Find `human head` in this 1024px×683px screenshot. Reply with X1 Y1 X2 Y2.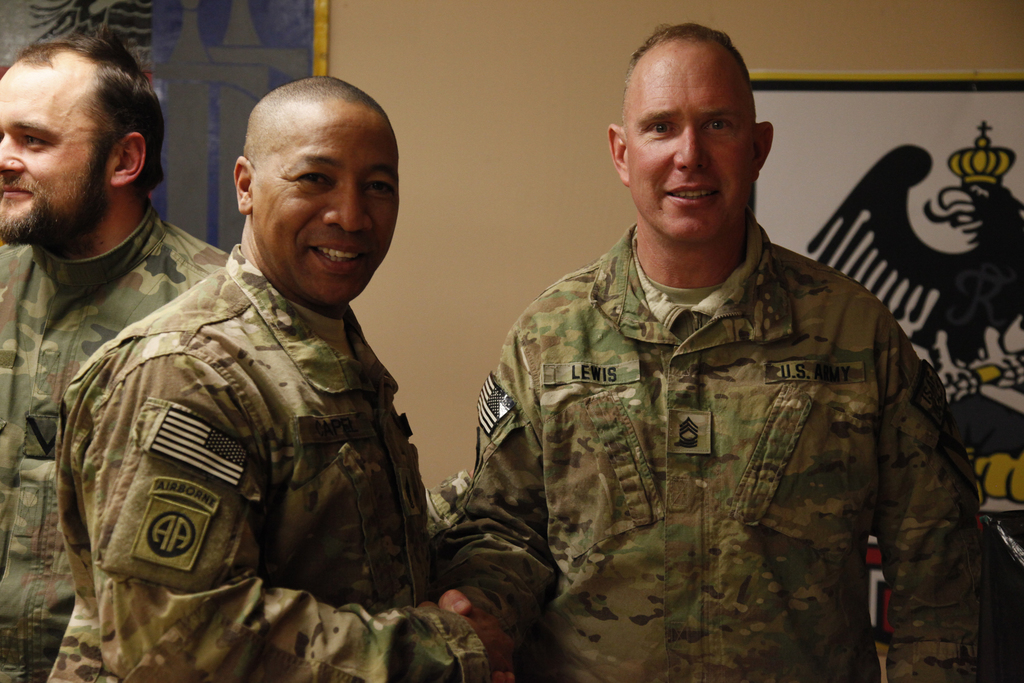
0 40 164 244.
